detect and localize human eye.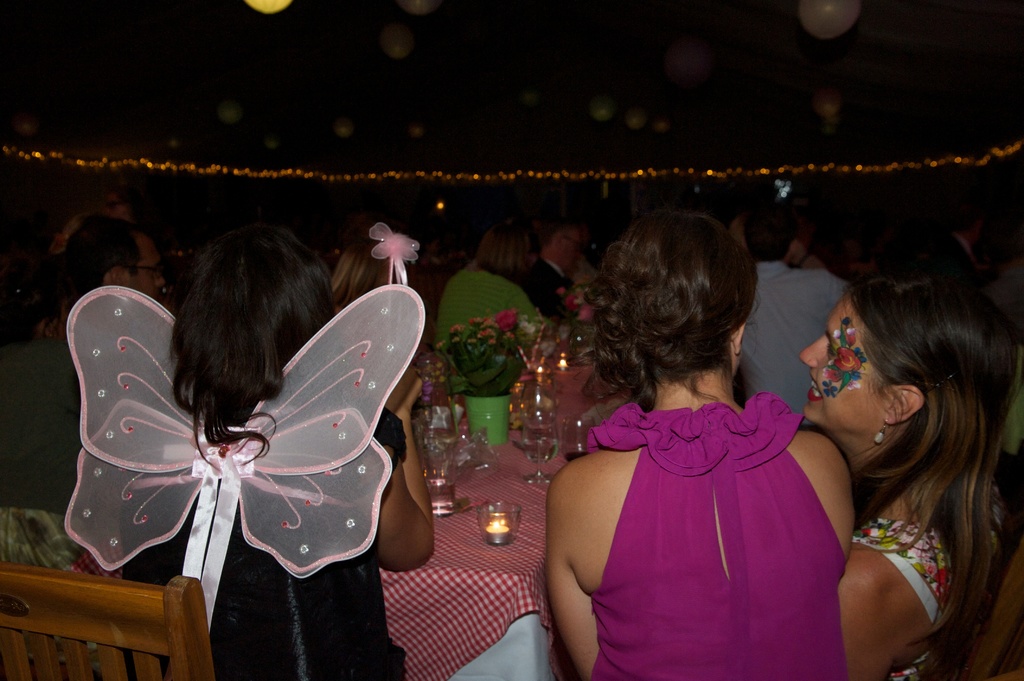
Localized at x1=826 y1=336 x2=843 y2=356.
